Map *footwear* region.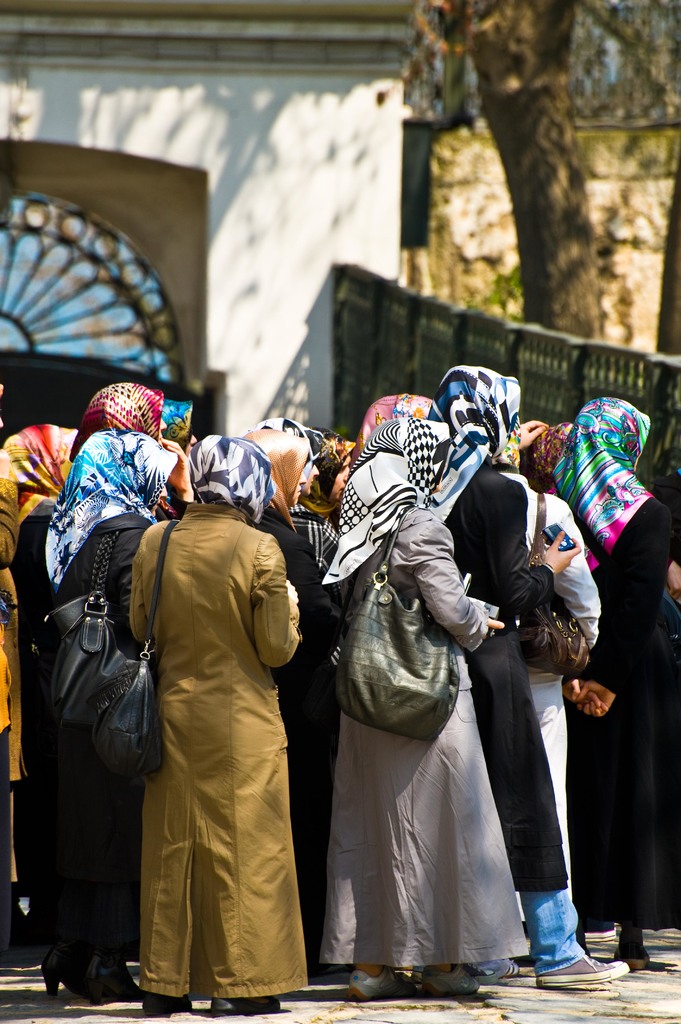
Mapped to {"x1": 529, "y1": 923, "x2": 610, "y2": 996}.
